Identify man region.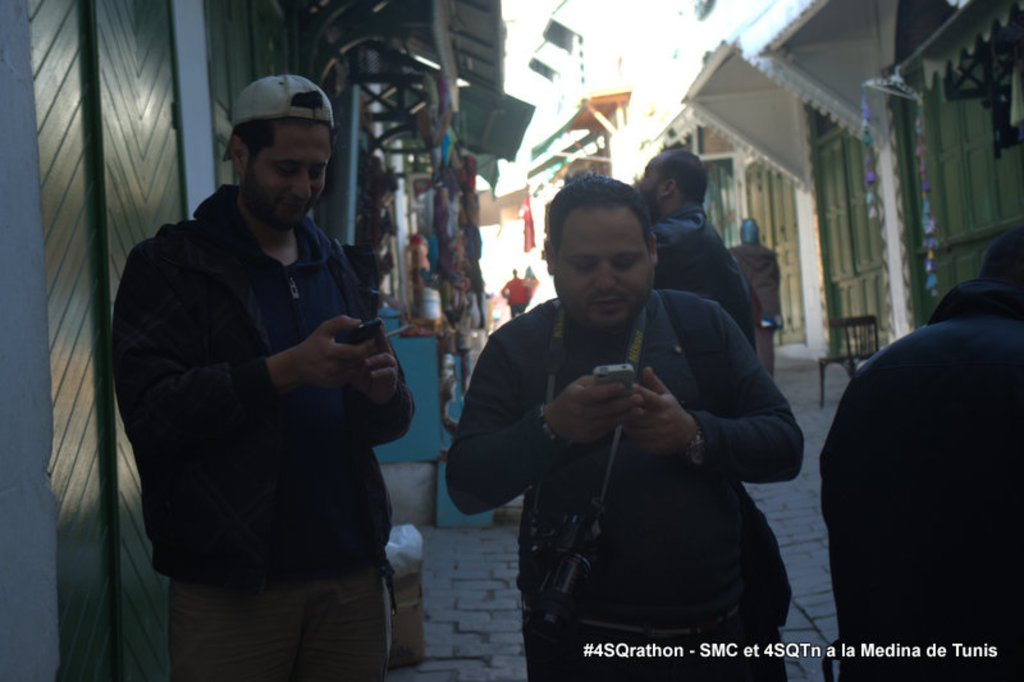
Region: box(456, 165, 810, 664).
